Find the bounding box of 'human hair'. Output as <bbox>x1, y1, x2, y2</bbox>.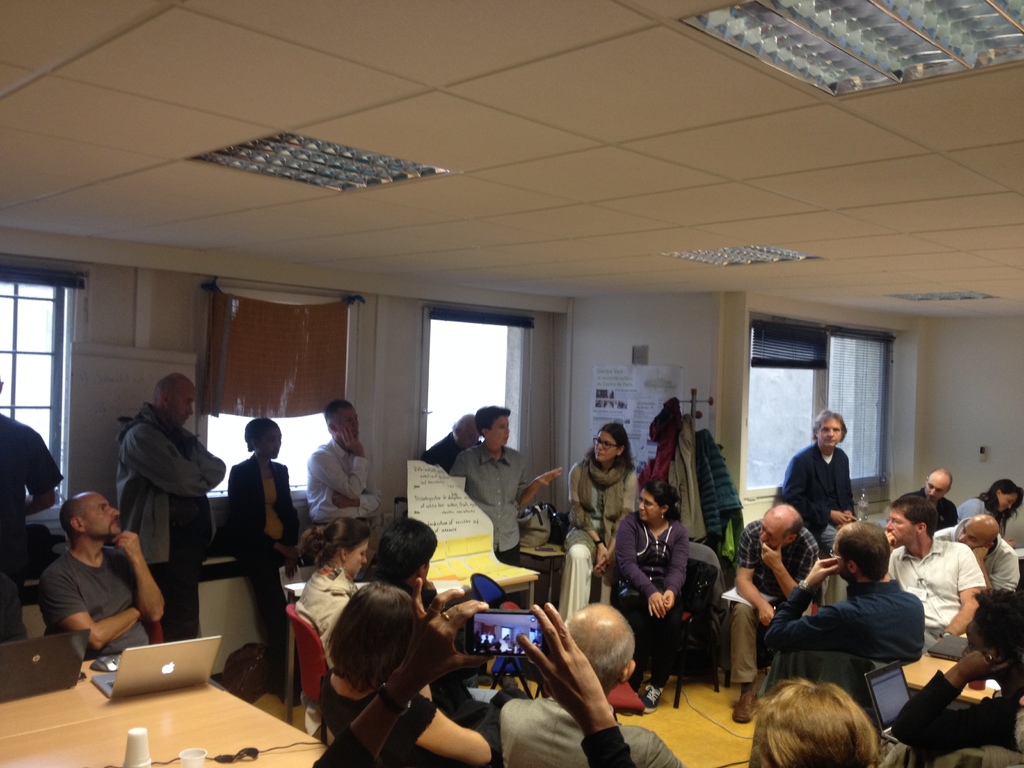
<bbox>835, 520, 893, 585</bbox>.
